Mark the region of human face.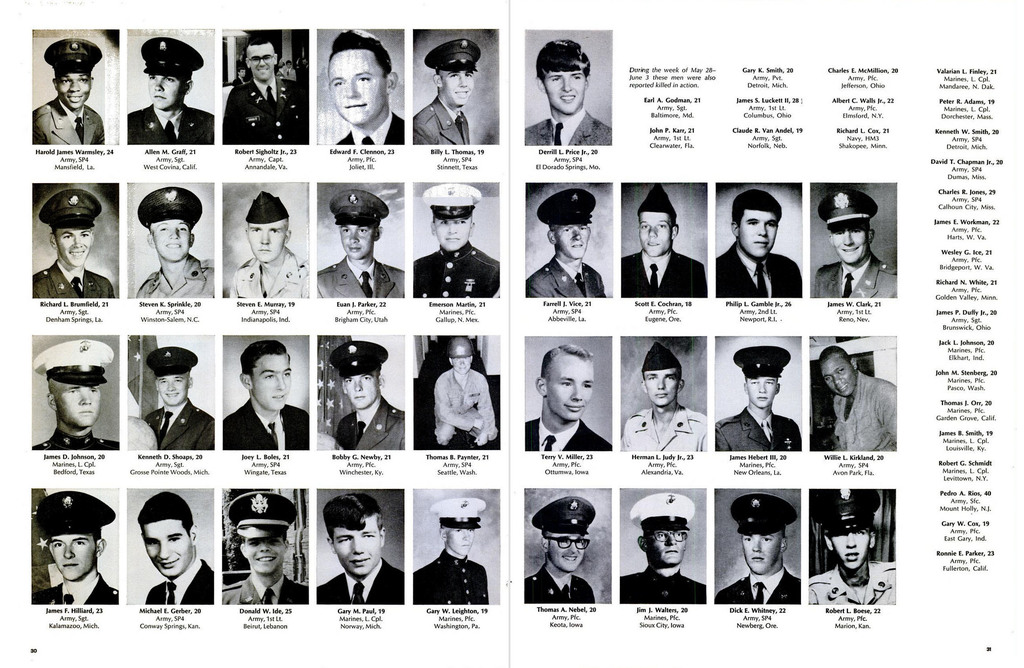
Region: locate(650, 534, 691, 561).
